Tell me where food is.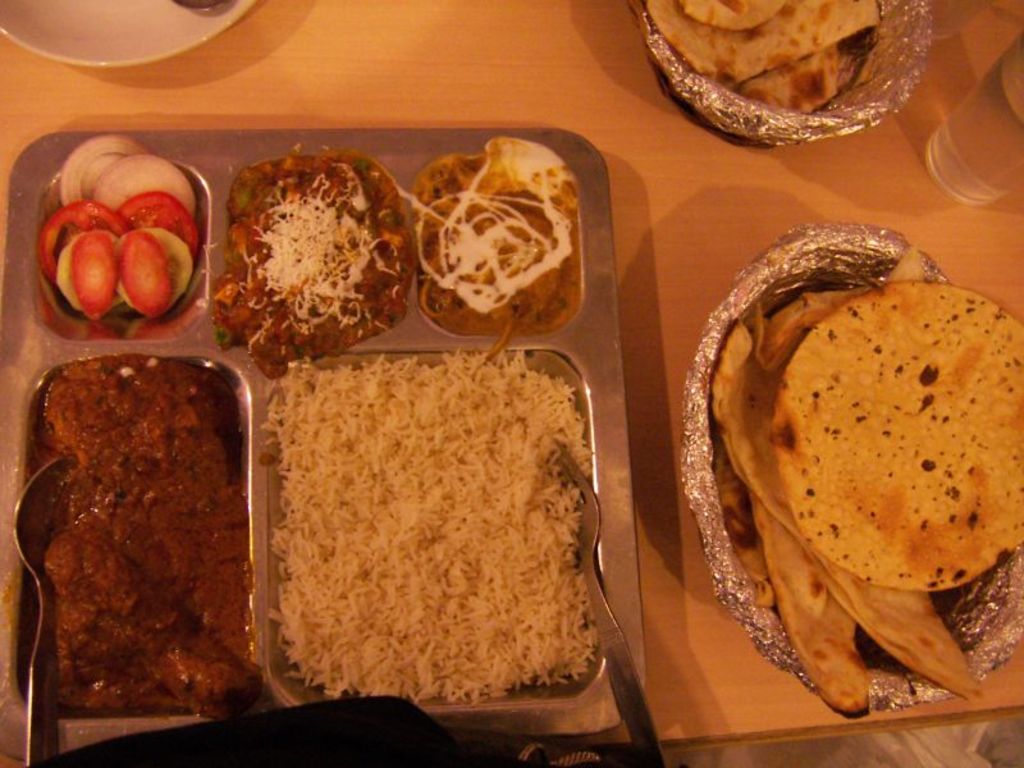
food is at (206,150,419,375).
